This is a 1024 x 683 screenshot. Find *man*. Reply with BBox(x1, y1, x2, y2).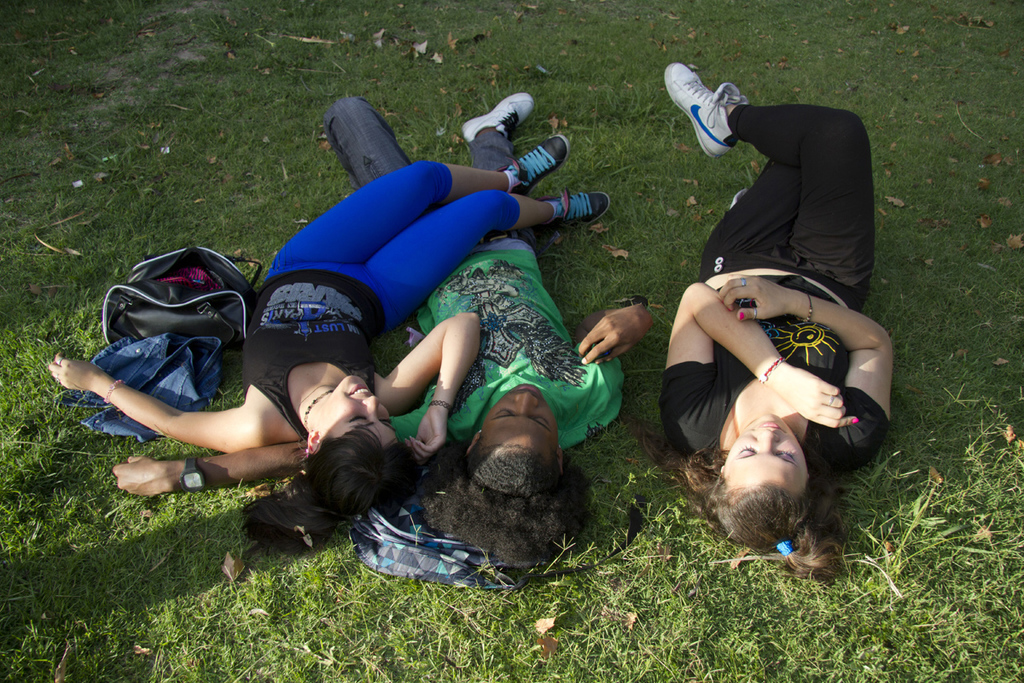
BBox(108, 86, 653, 559).
